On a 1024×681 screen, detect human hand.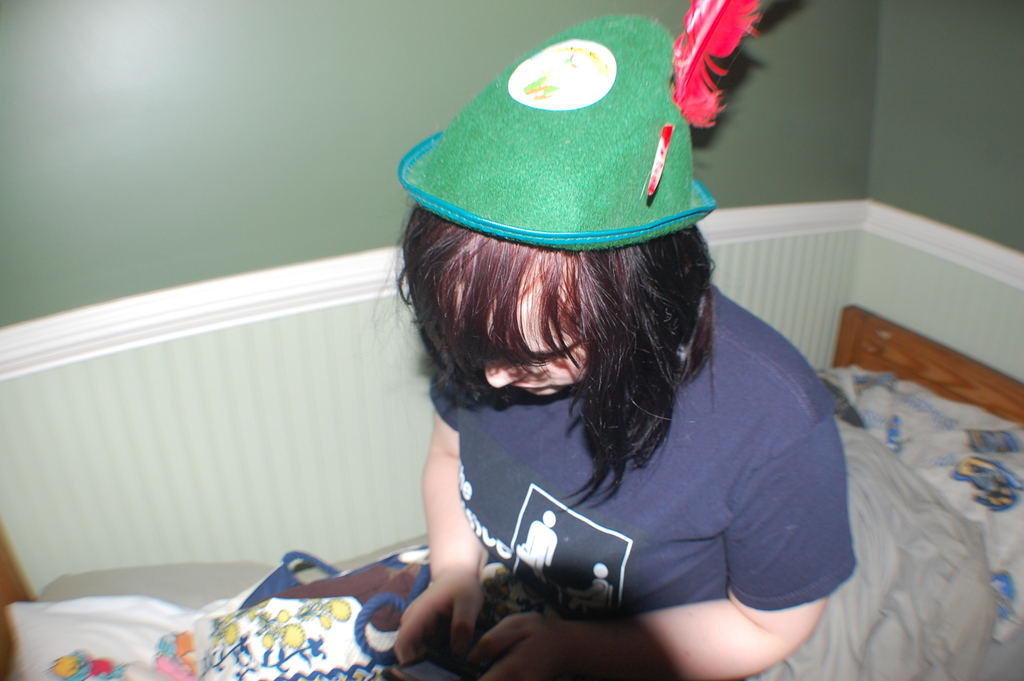
locate(463, 610, 570, 680).
